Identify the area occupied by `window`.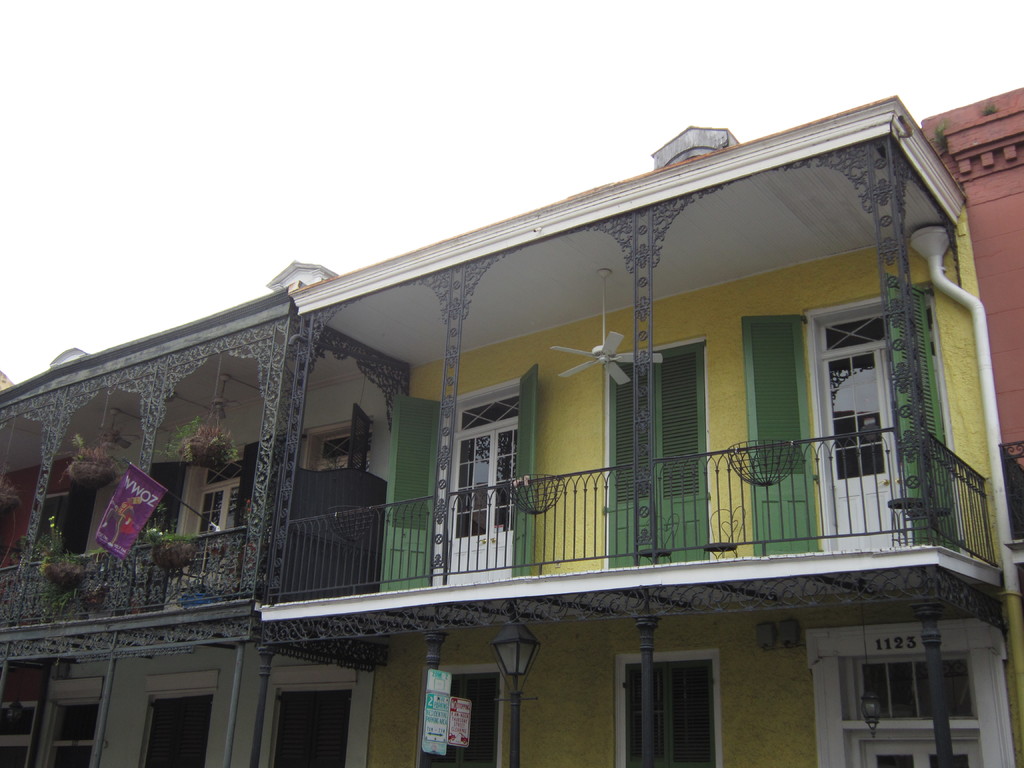
Area: <region>612, 649, 713, 767</region>.
